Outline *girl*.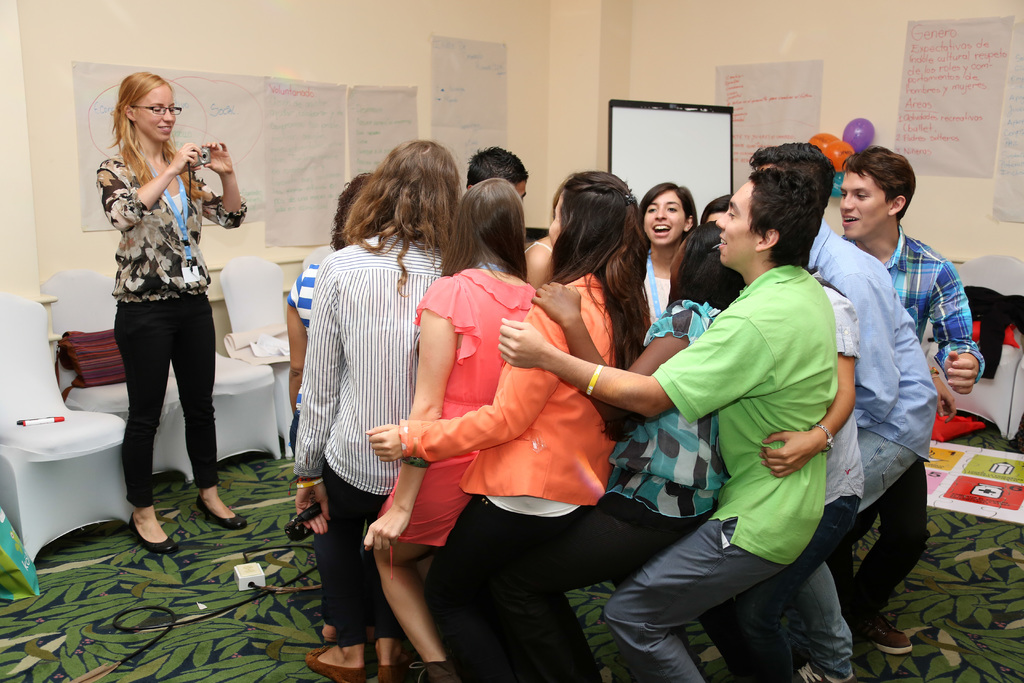
Outline: x1=641 y1=182 x2=699 y2=329.
